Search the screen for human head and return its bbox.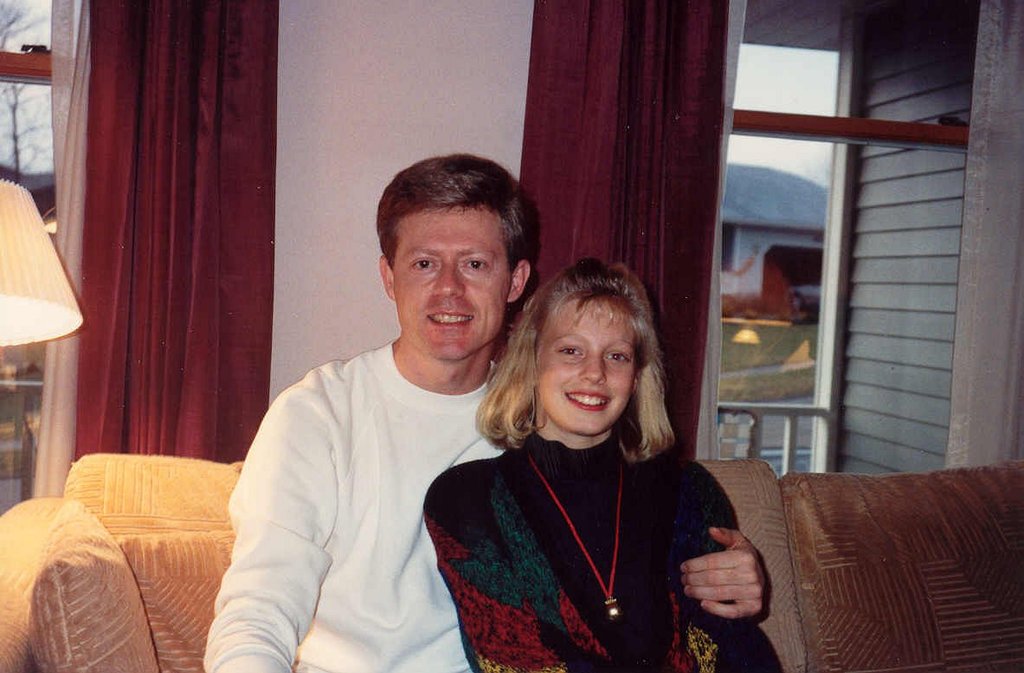
Found: detection(508, 266, 663, 437).
